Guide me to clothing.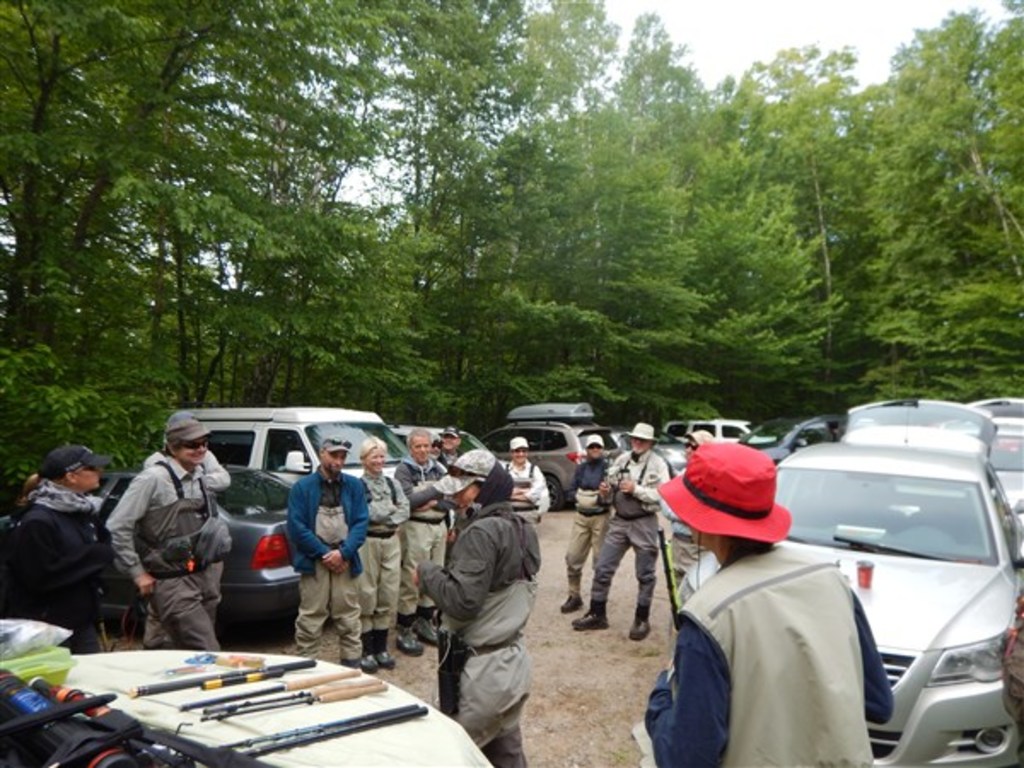
Guidance: left=0, top=473, right=121, bottom=650.
